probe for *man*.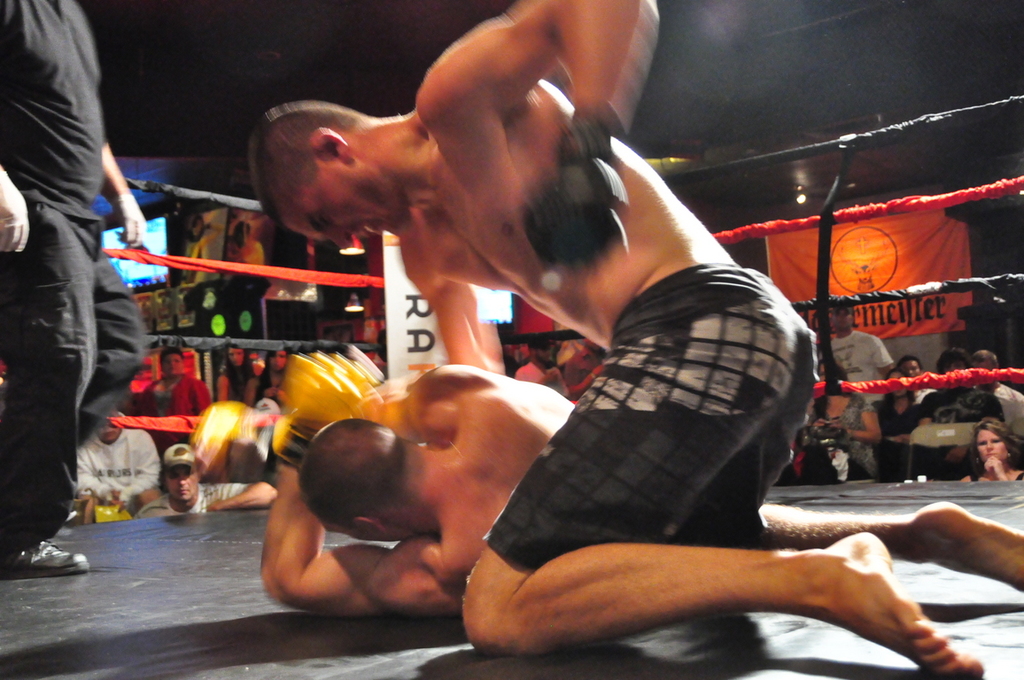
Probe result: 133 445 277 522.
